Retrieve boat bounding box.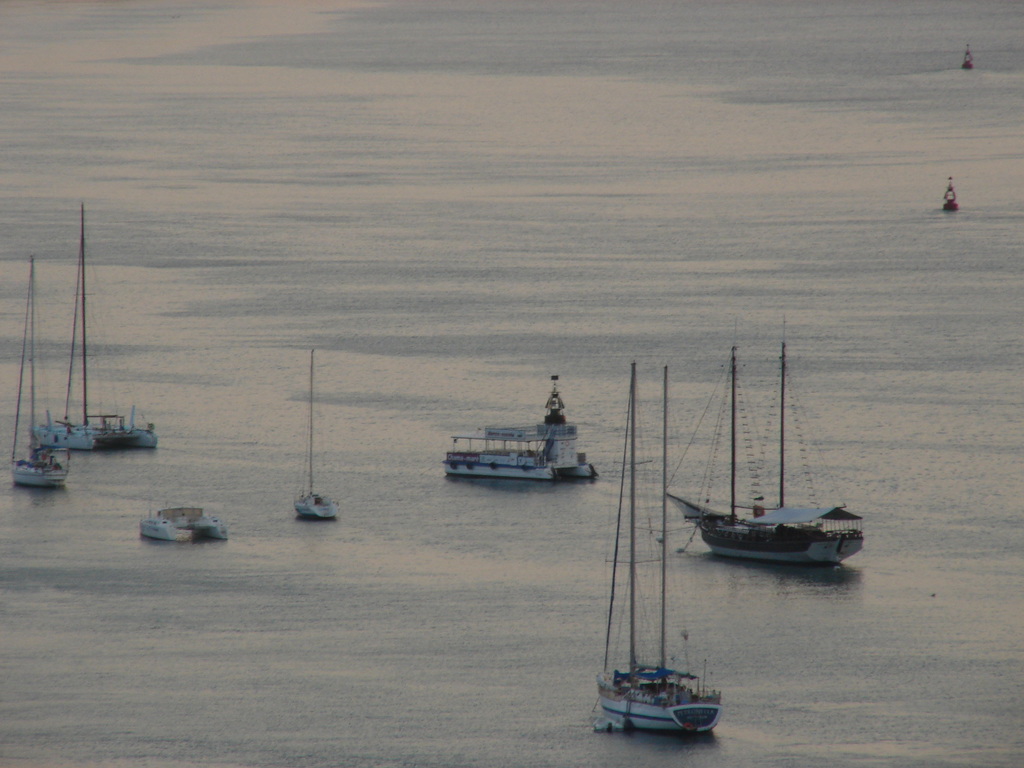
Bounding box: BBox(137, 503, 227, 540).
